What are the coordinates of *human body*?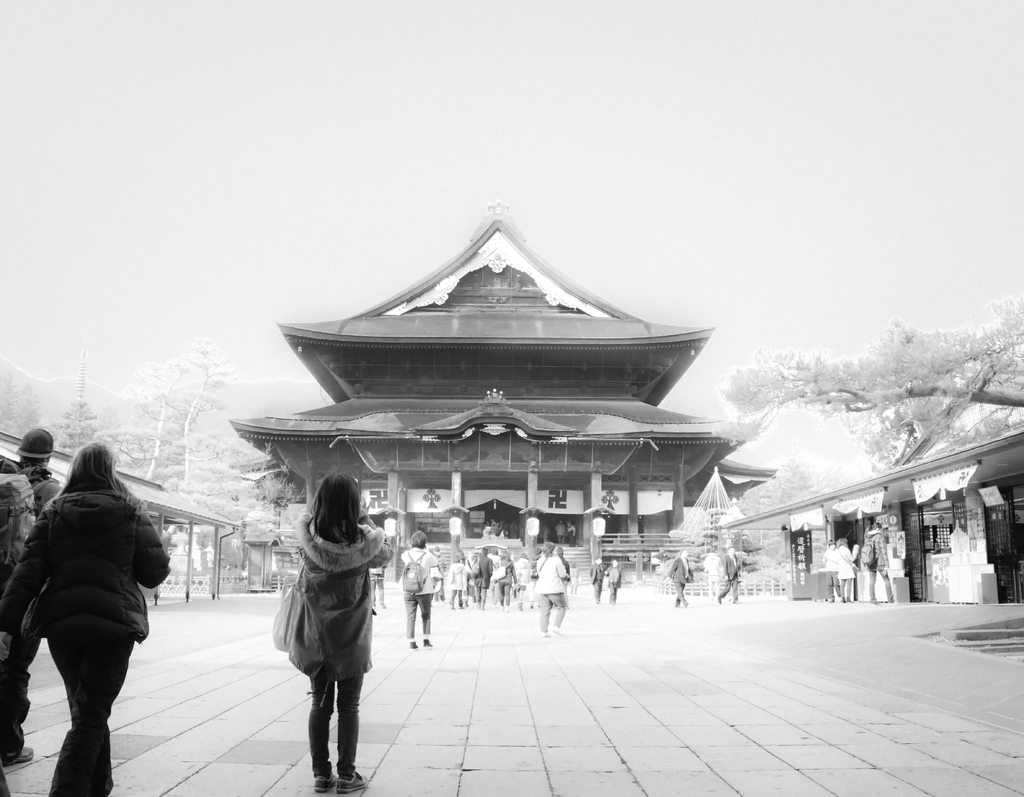
0 434 173 795.
